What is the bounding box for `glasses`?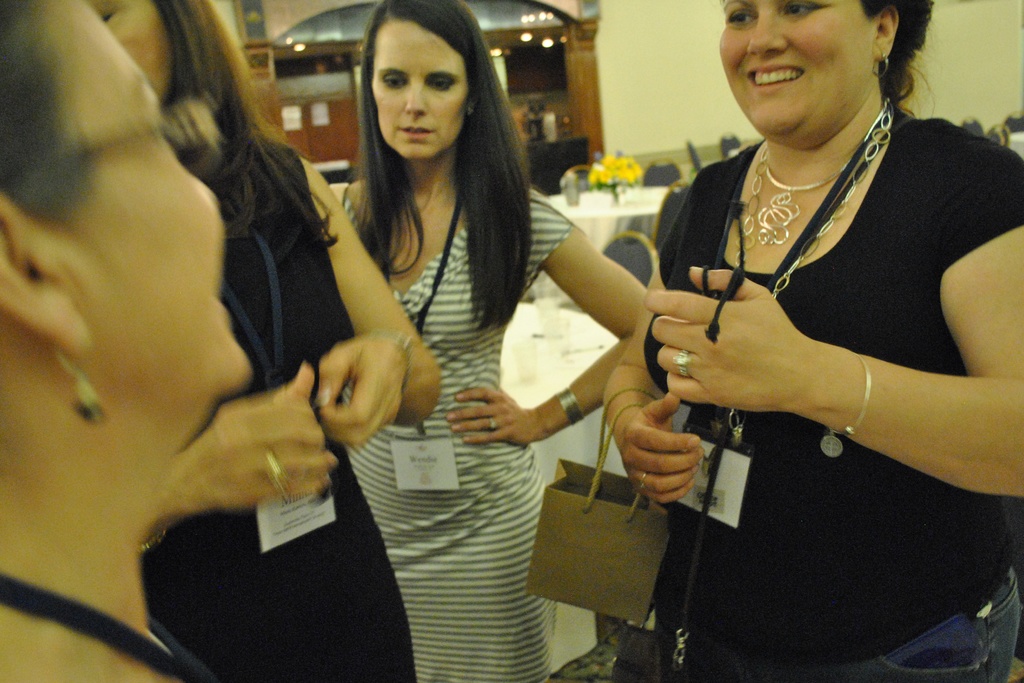
(74,88,224,174).
